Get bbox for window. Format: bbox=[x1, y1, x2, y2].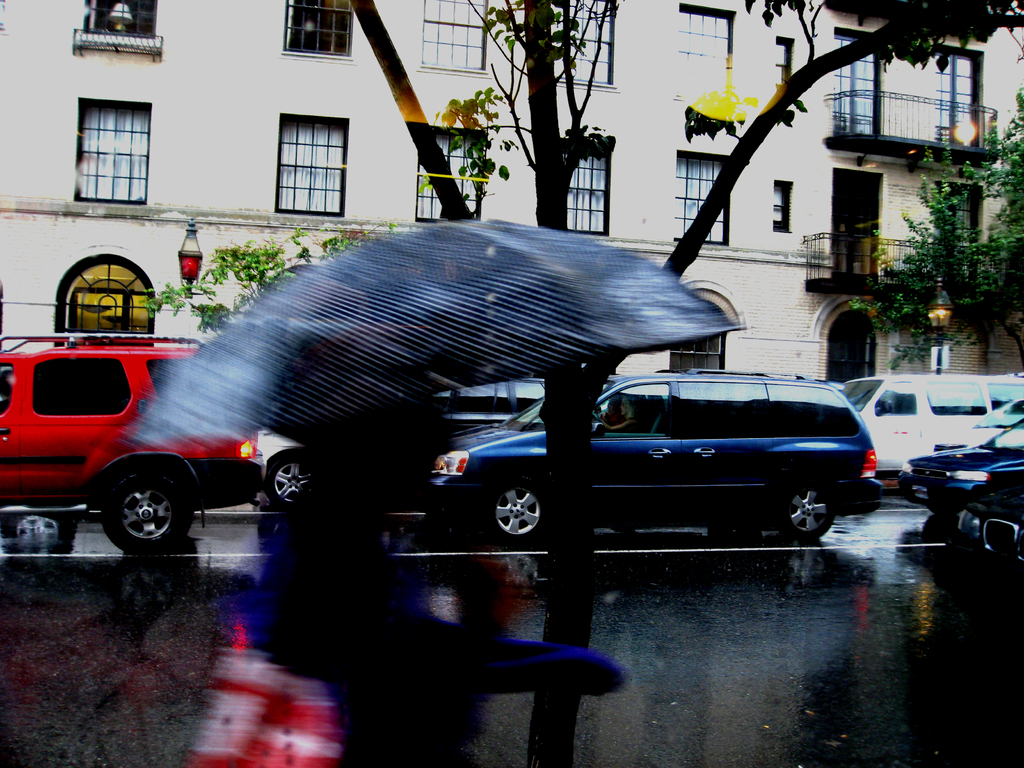
bbox=[536, 1, 614, 87].
